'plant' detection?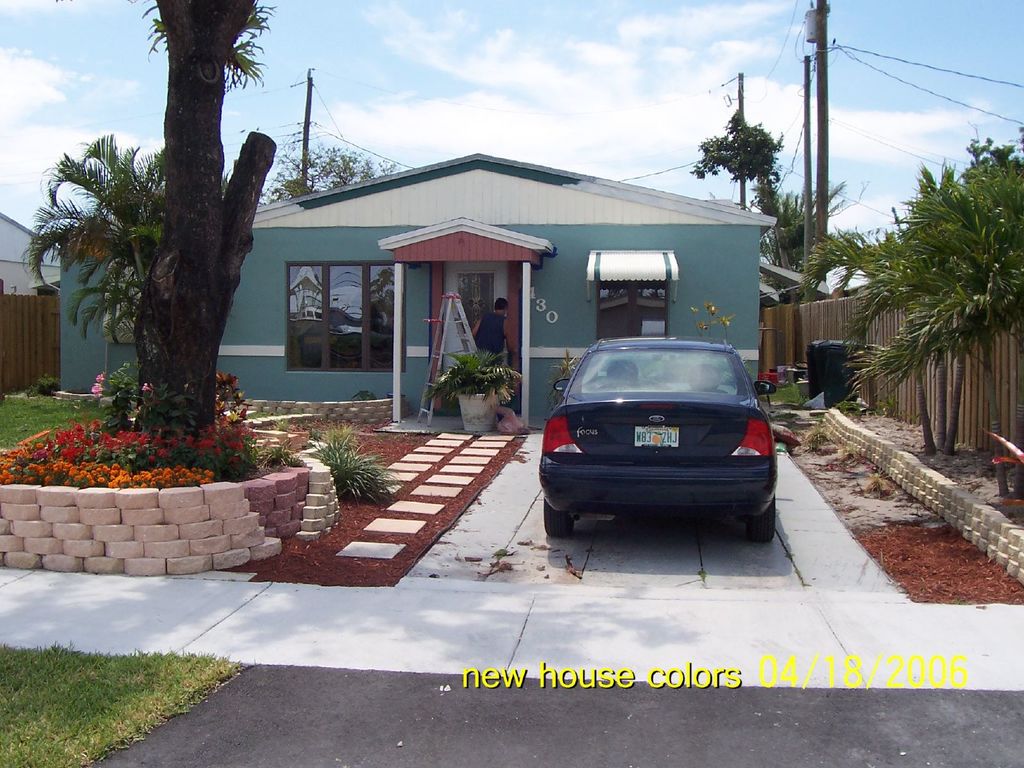
{"left": 131, "top": 383, "right": 200, "bottom": 439}
